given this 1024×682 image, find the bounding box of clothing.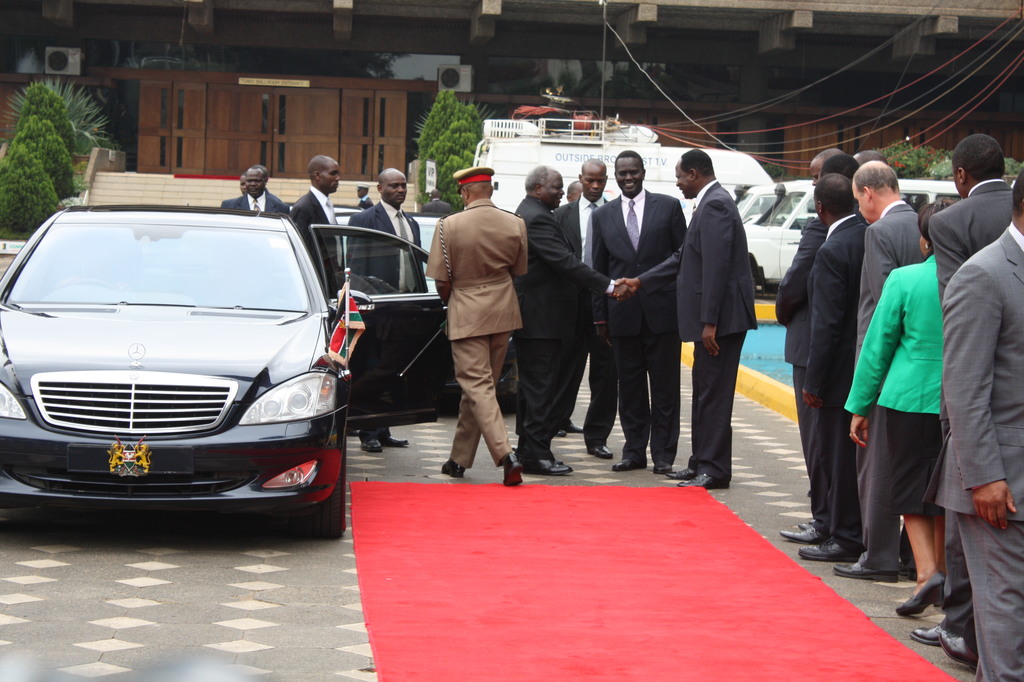
852/198/925/565.
